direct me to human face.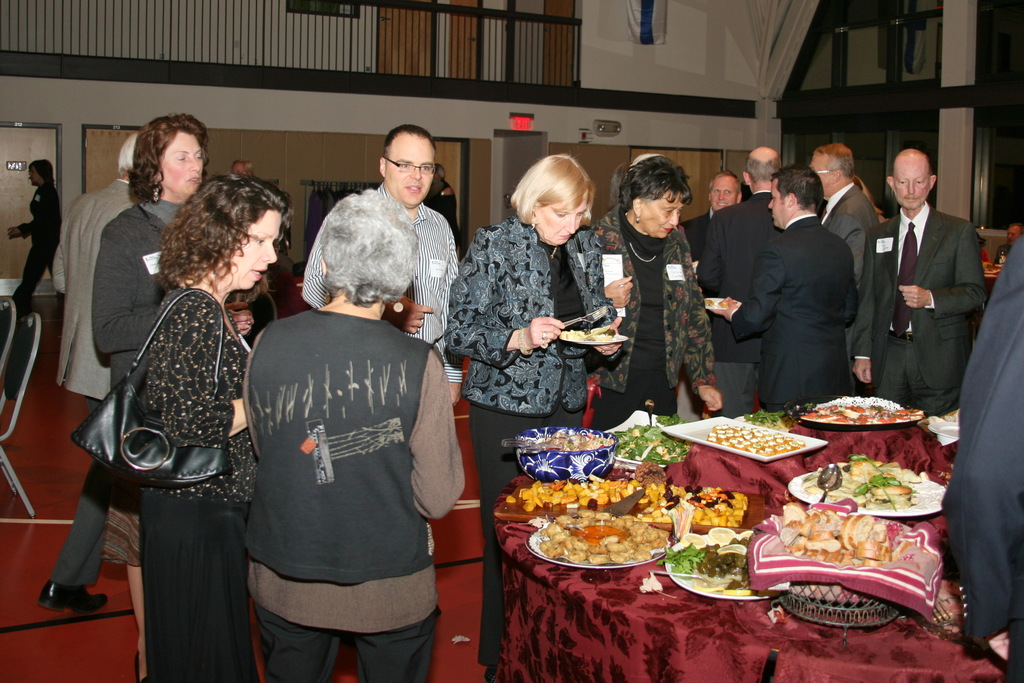
Direction: x1=712, y1=175, x2=735, y2=211.
